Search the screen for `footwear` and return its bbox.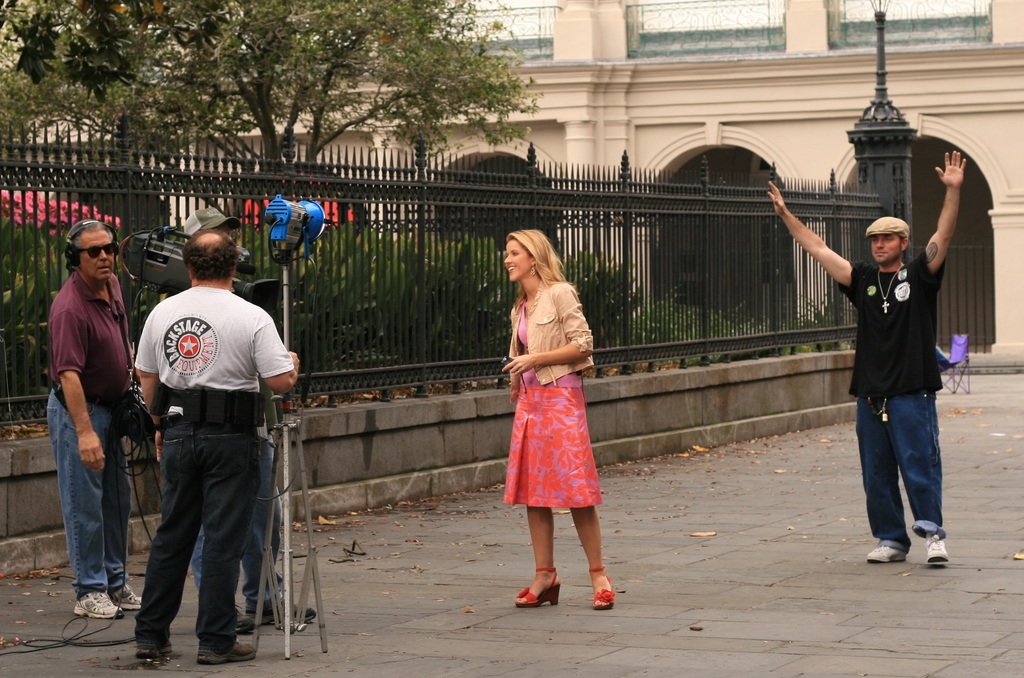
Found: [584, 569, 618, 609].
